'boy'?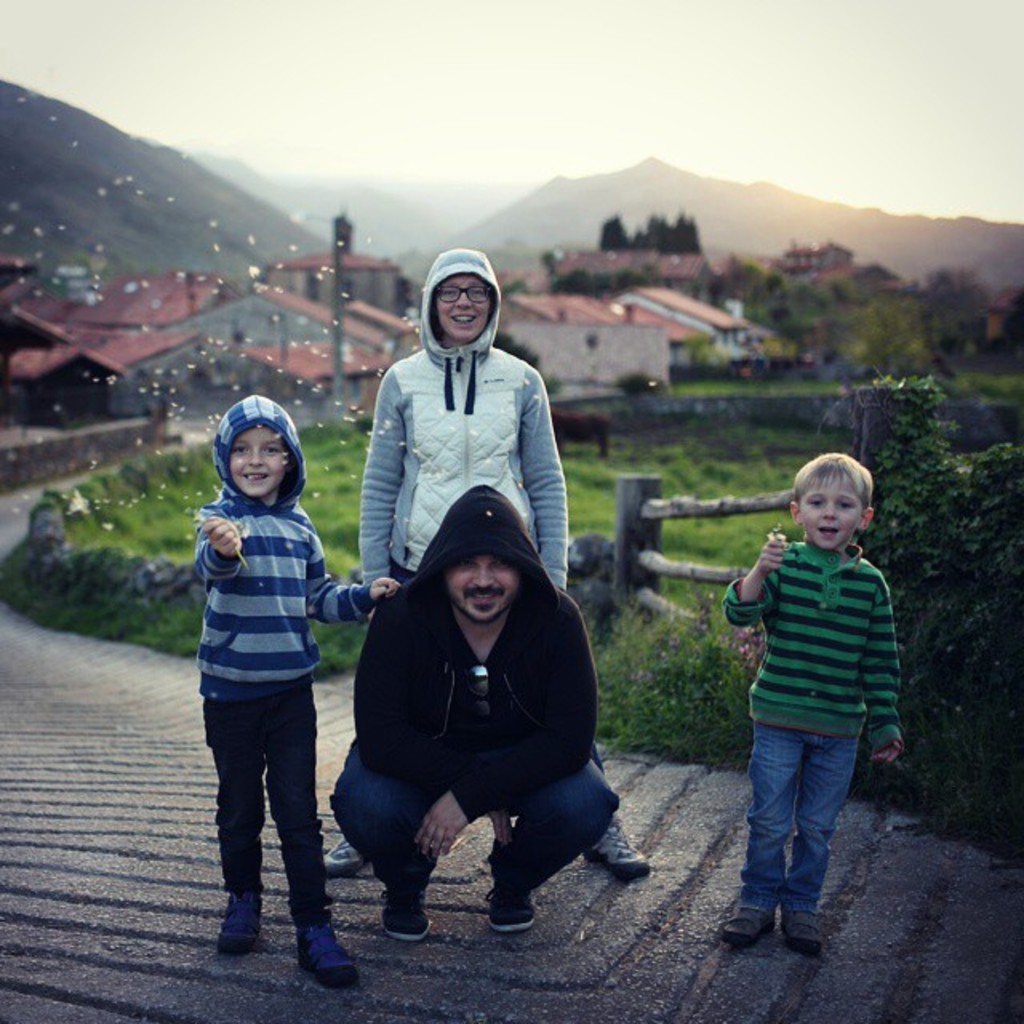
crop(181, 392, 403, 995)
